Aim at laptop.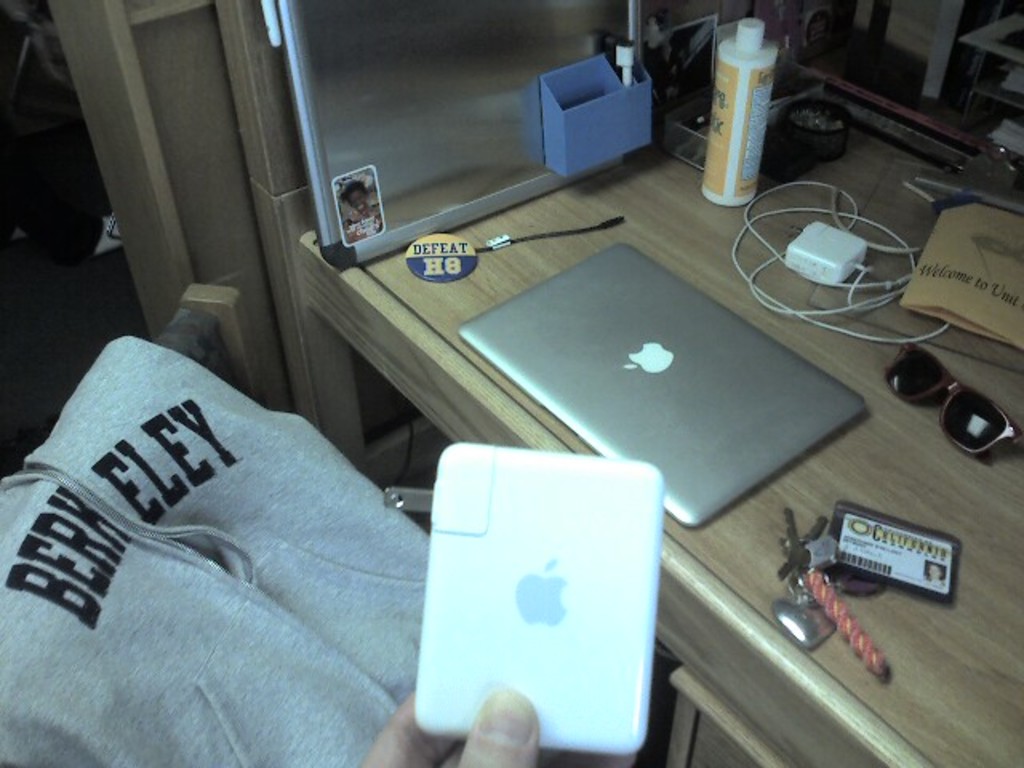
Aimed at (453,206,872,531).
